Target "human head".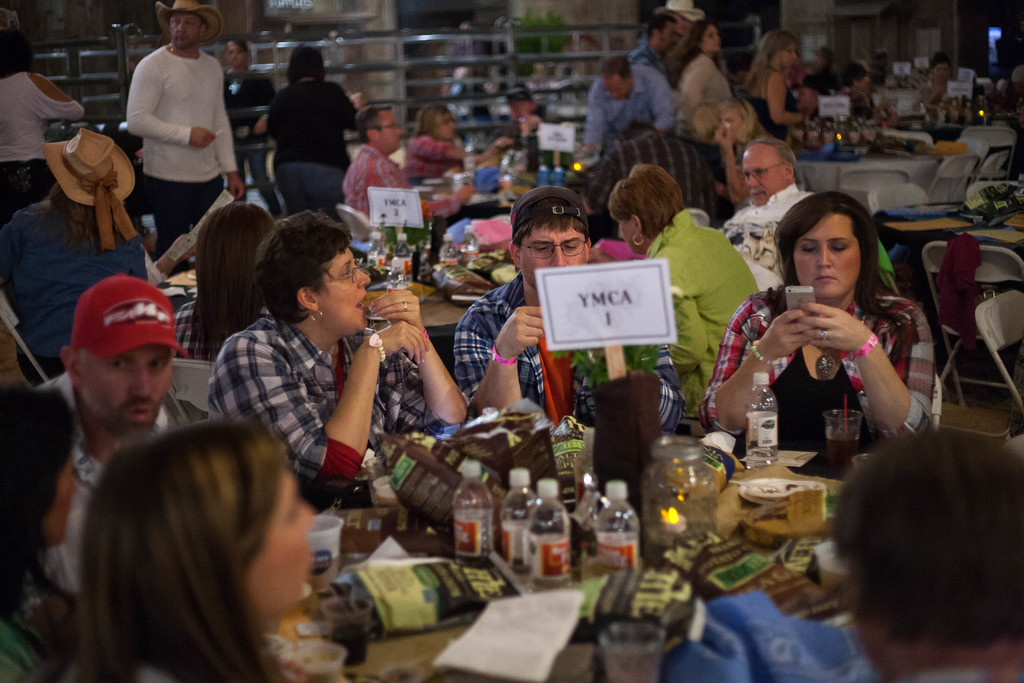
Target region: [left=661, top=6, right=691, bottom=44].
